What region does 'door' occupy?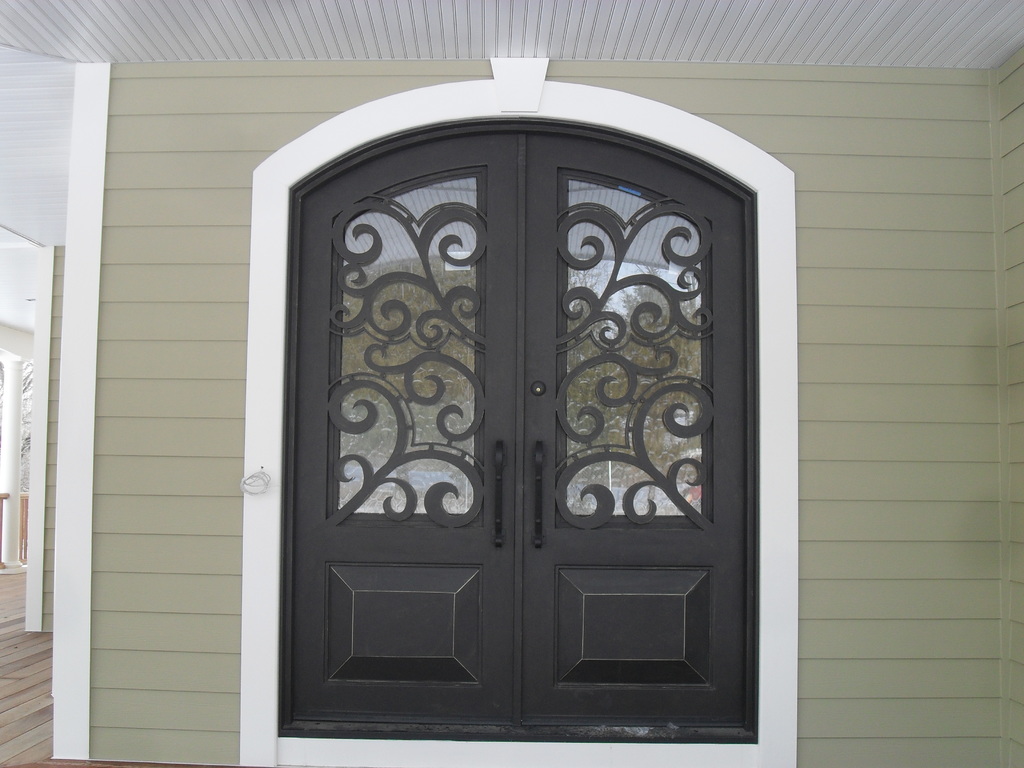
locate(260, 117, 771, 743).
